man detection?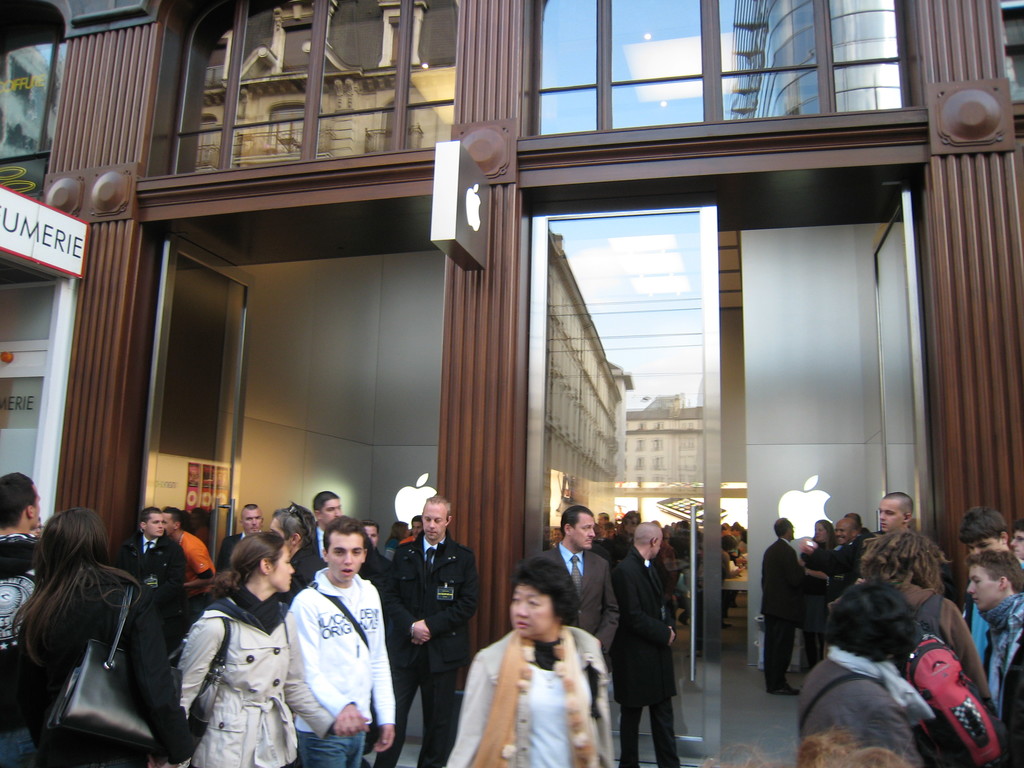
0 477 47 767
